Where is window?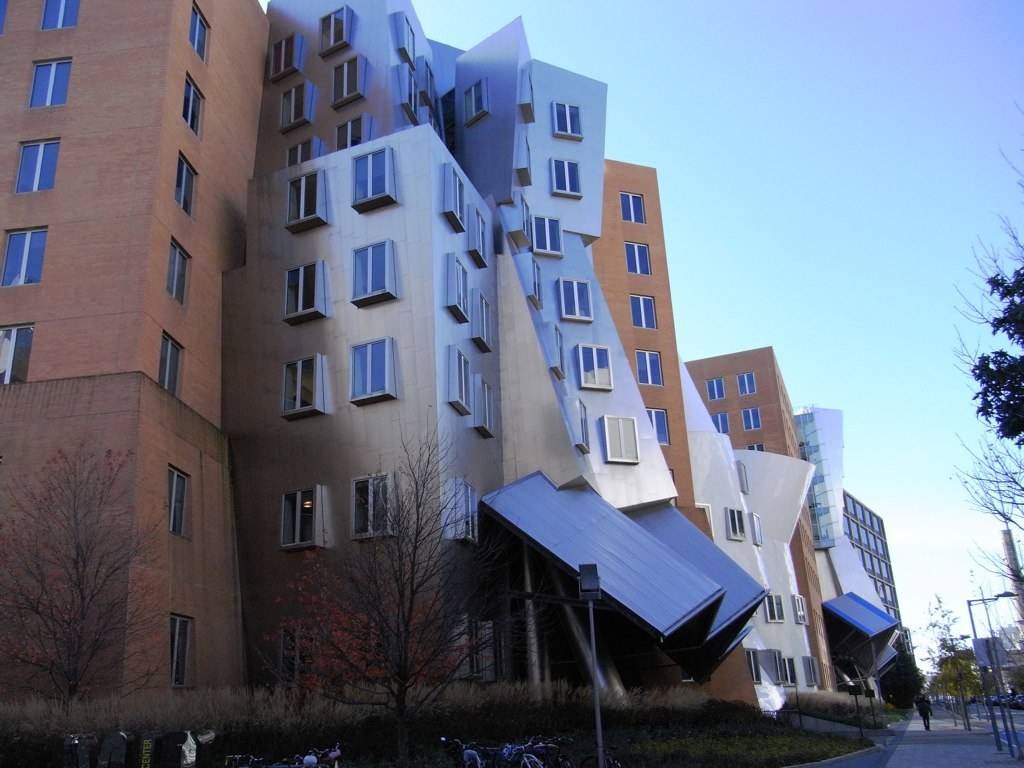
pyautogui.locateOnScreen(184, 4, 210, 63).
